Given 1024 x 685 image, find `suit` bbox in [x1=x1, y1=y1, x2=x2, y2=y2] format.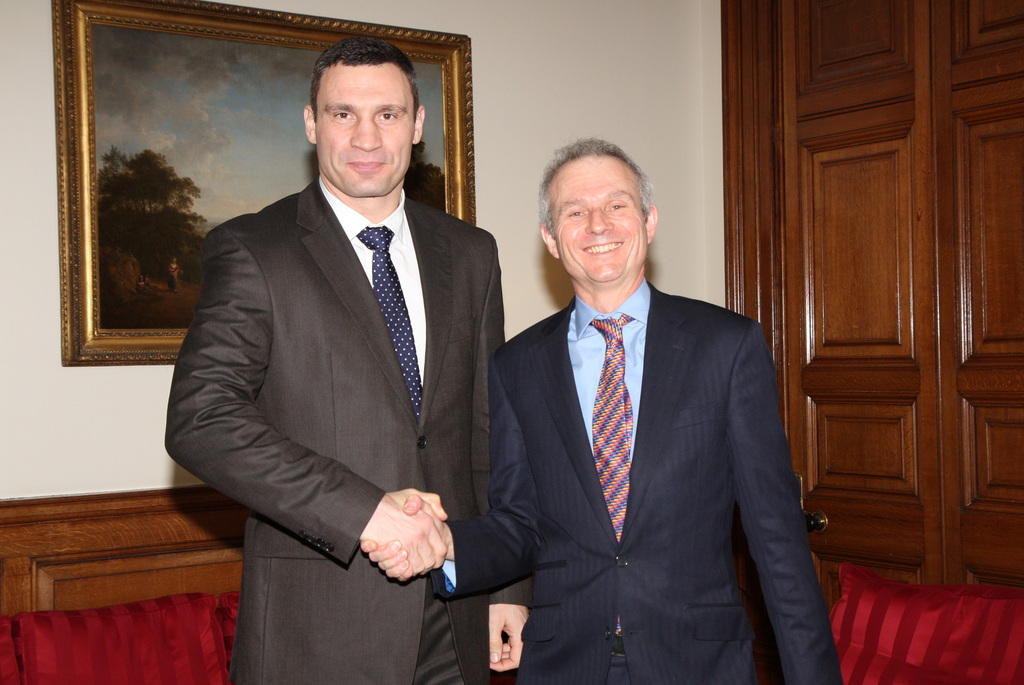
[x1=430, y1=275, x2=844, y2=684].
